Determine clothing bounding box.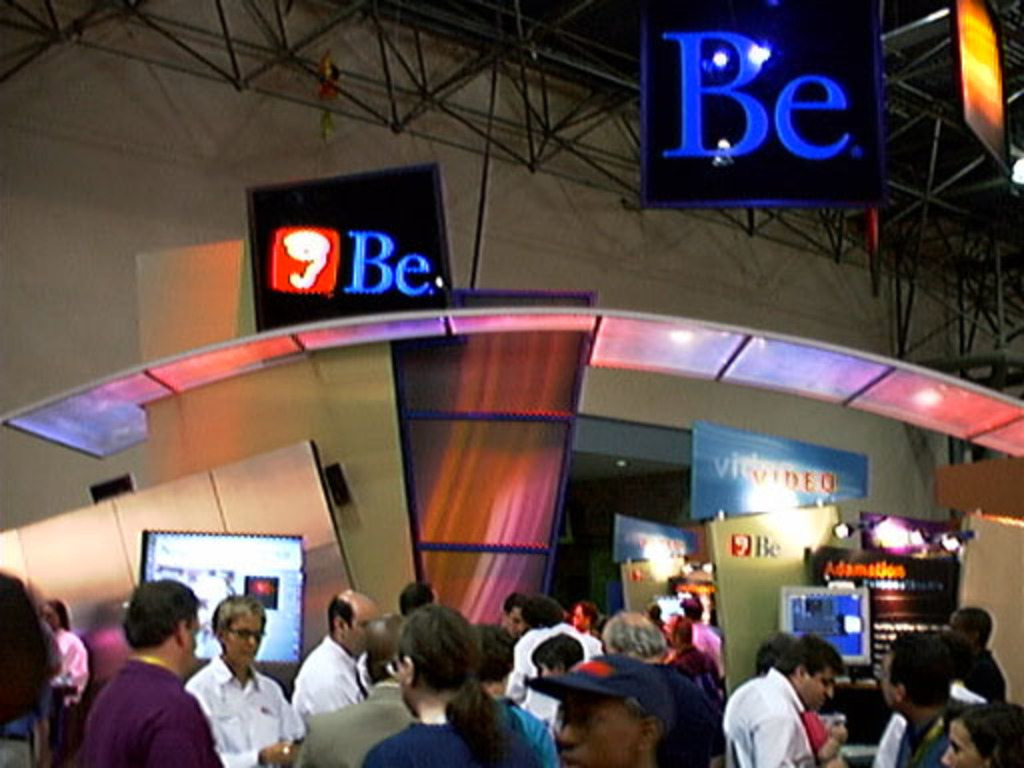
Determined: {"x1": 968, "y1": 642, "x2": 1004, "y2": 706}.
